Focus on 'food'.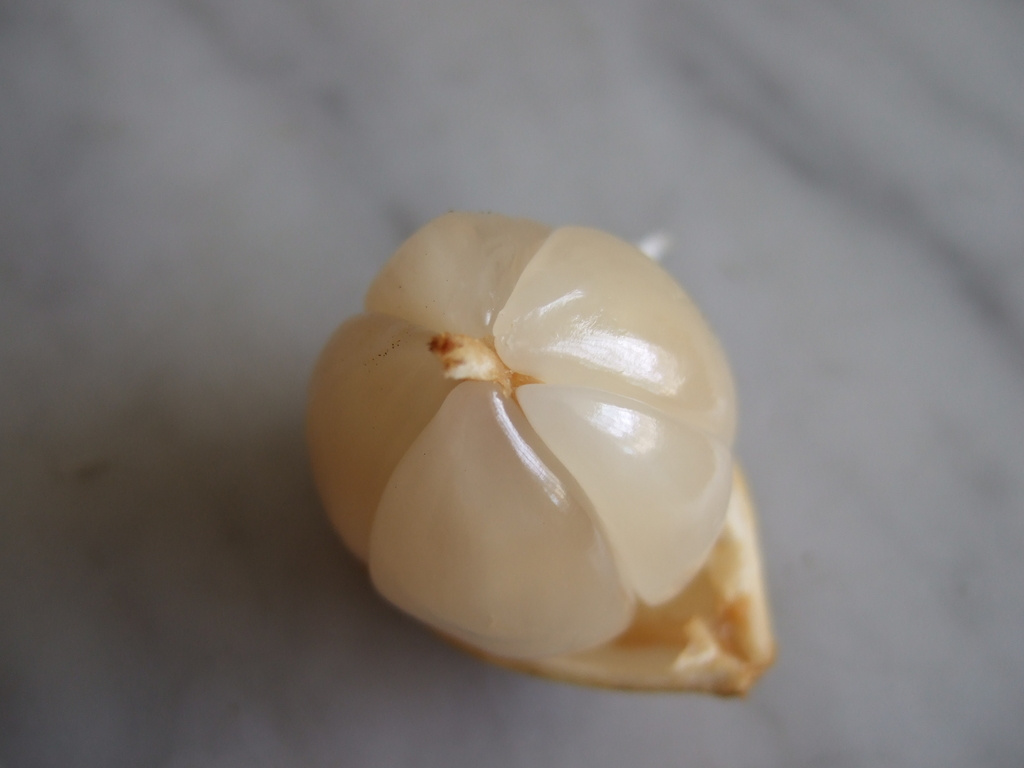
Focused at 346,232,763,646.
